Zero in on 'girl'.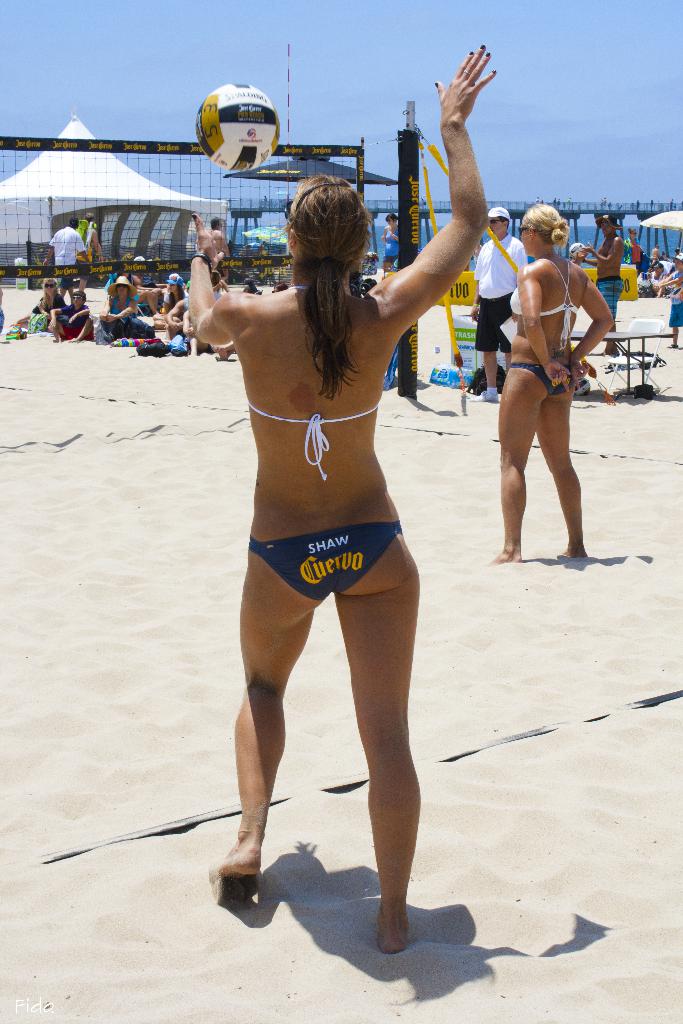
Zeroed in: select_region(177, 33, 488, 968).
